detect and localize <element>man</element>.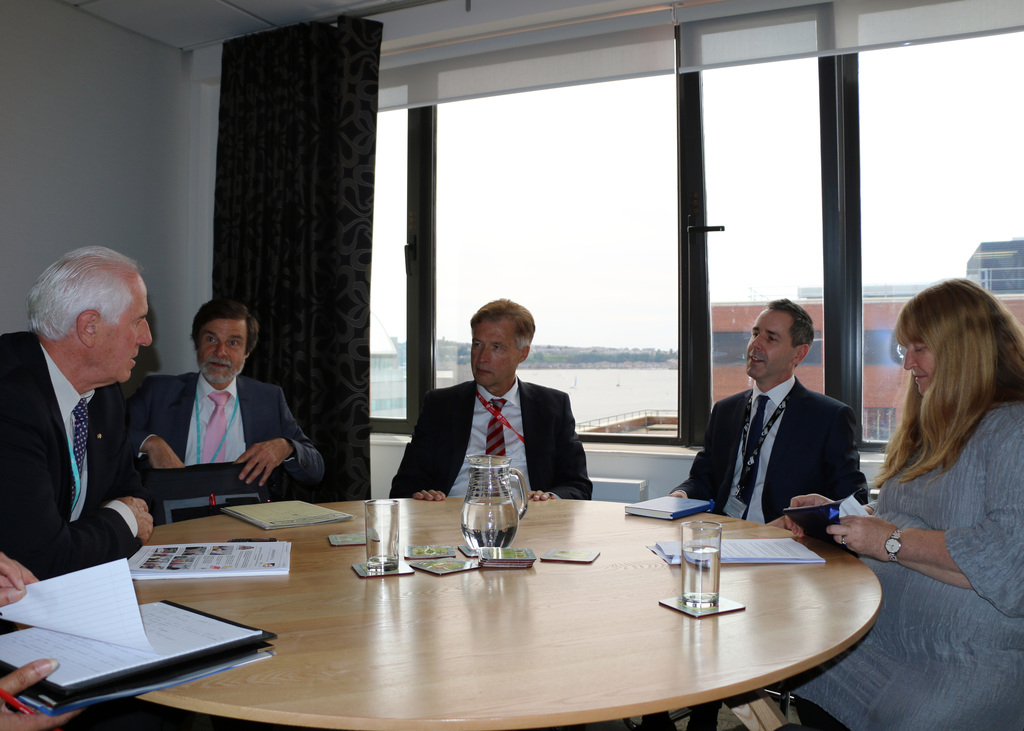
Localized at pyautogui.locateOnScreen(384, 297, 593, 504).
